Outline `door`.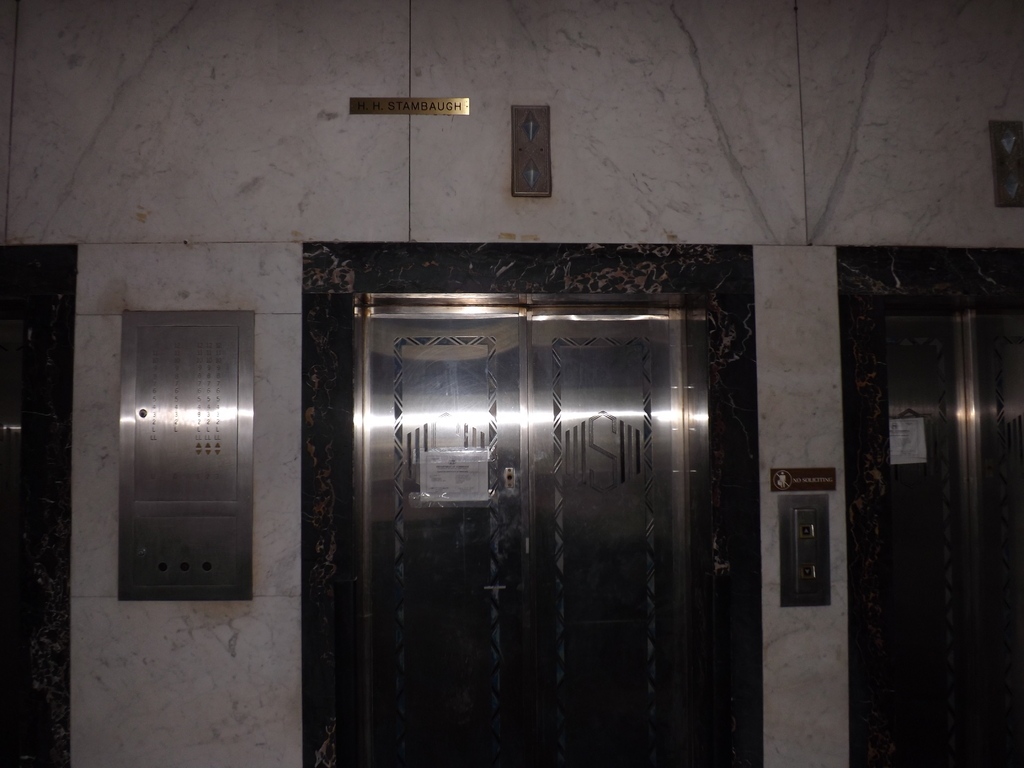
Outline: (337, 269, 717, 707).
